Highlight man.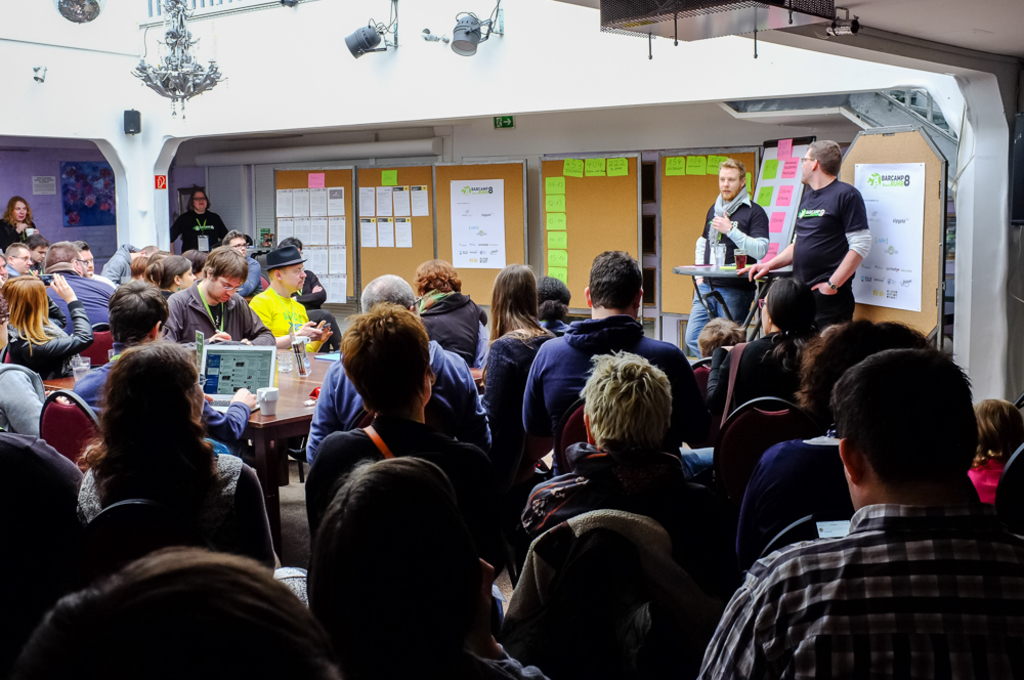
Highlighted region: bbox(252, 232, 332, 355).
